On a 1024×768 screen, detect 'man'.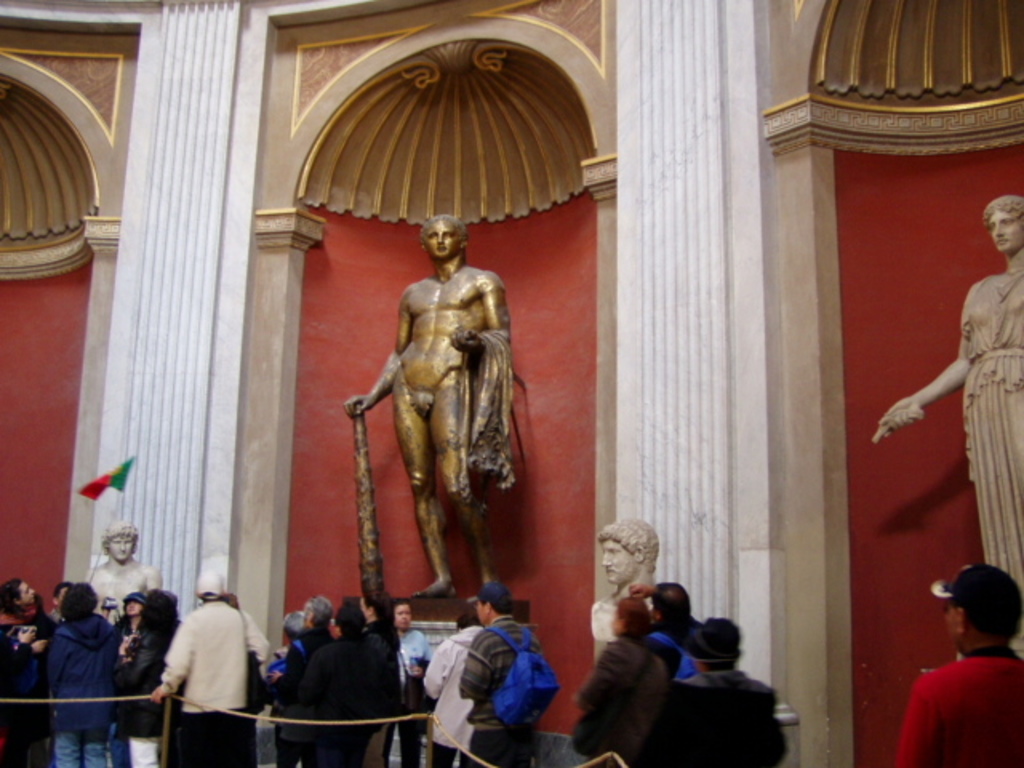
{"left": 882, "top": 558, "right": 1022, "bottom": 766}.
